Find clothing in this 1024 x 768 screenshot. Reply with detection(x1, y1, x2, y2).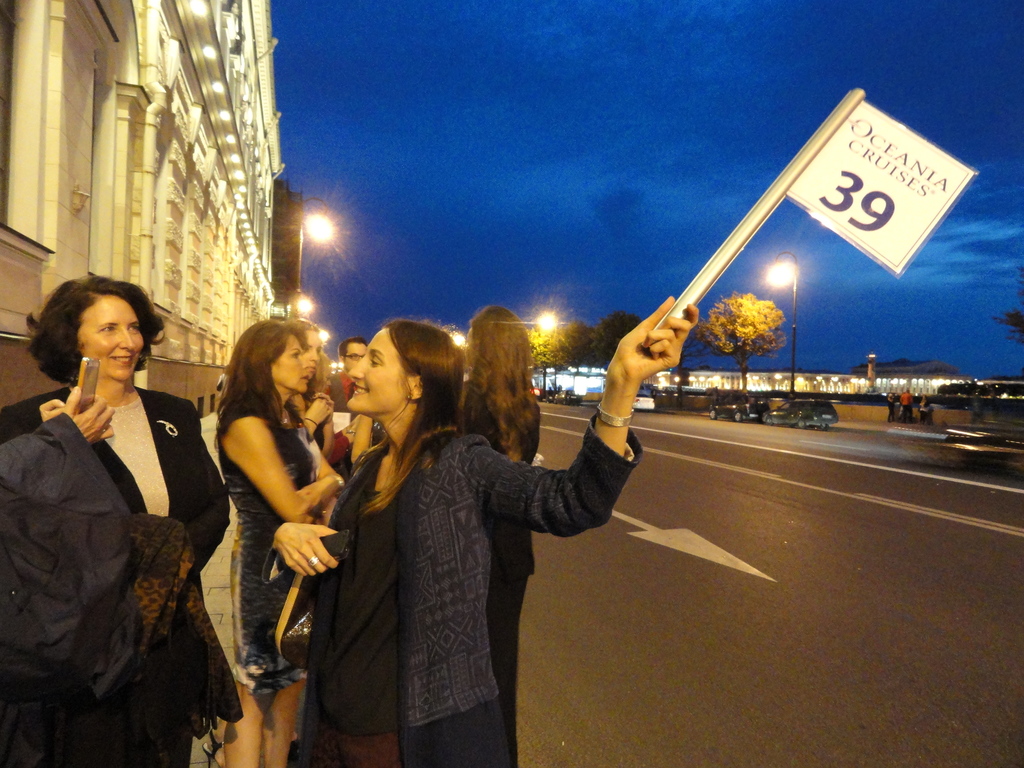
detection(259, 415, 643, 767).
